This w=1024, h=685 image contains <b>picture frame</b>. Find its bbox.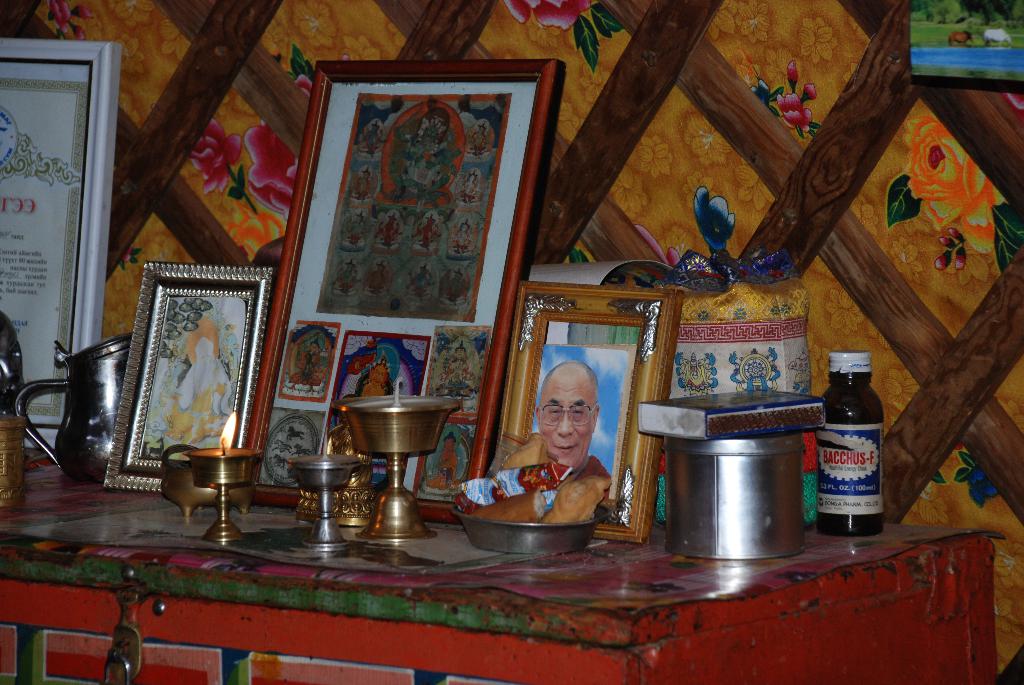
locate(100, 260, 274, 493).
